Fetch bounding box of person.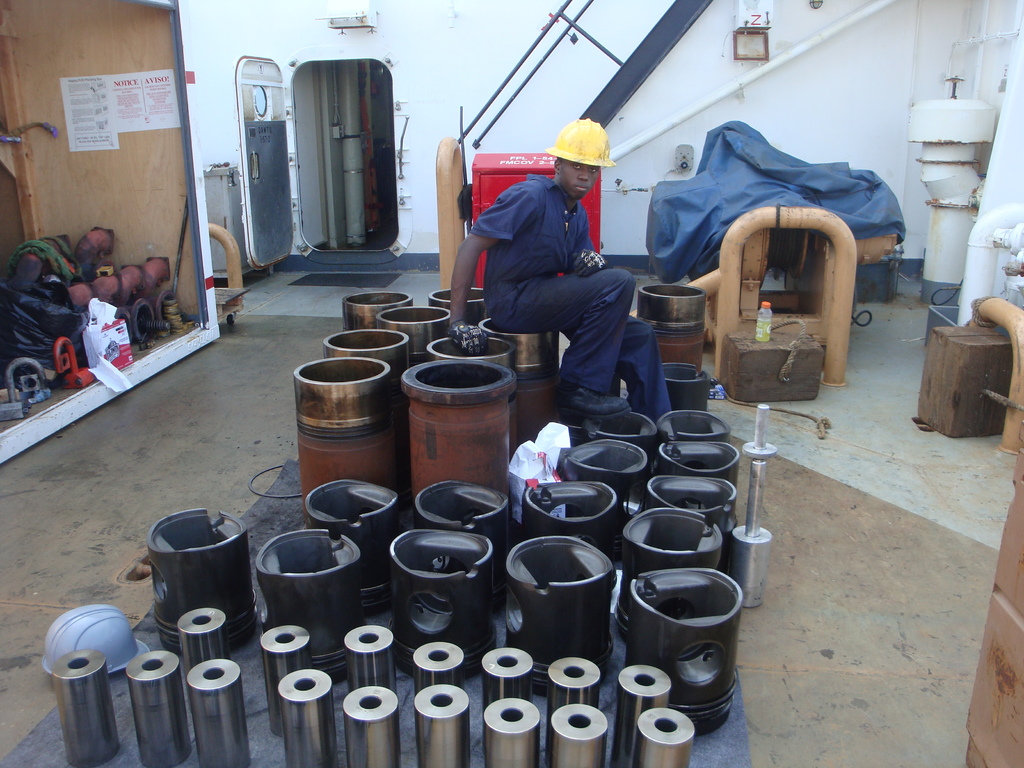
Bbox: pyautogui.locateOnScreen(447, 117, 676, 425).
